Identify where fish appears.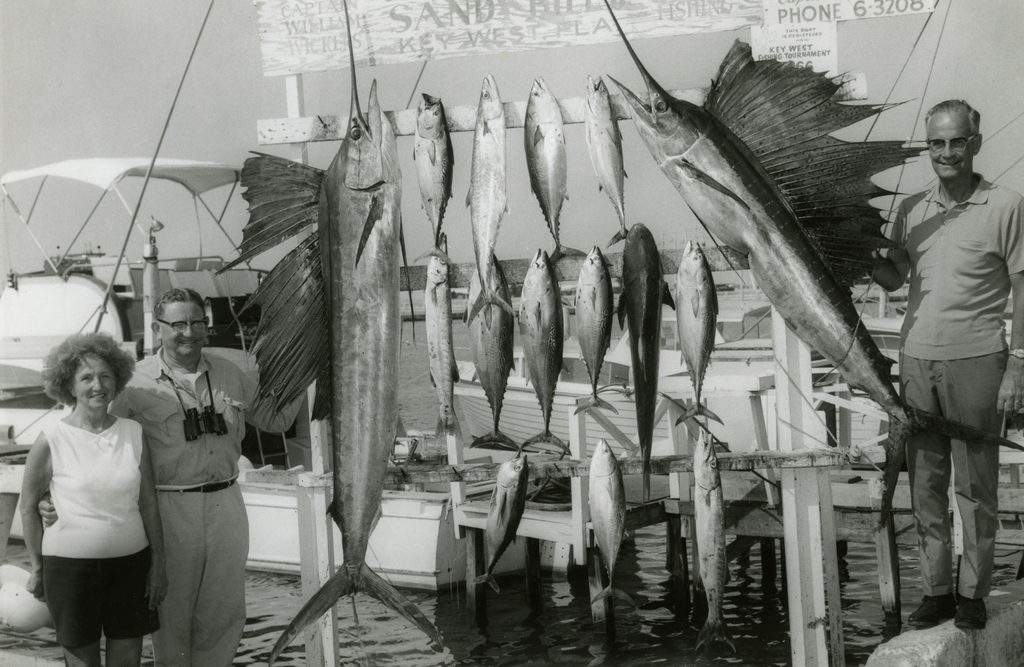
Appears at {"x1": 470, "y1": 248, "x2": 515, "y2": 447}.
